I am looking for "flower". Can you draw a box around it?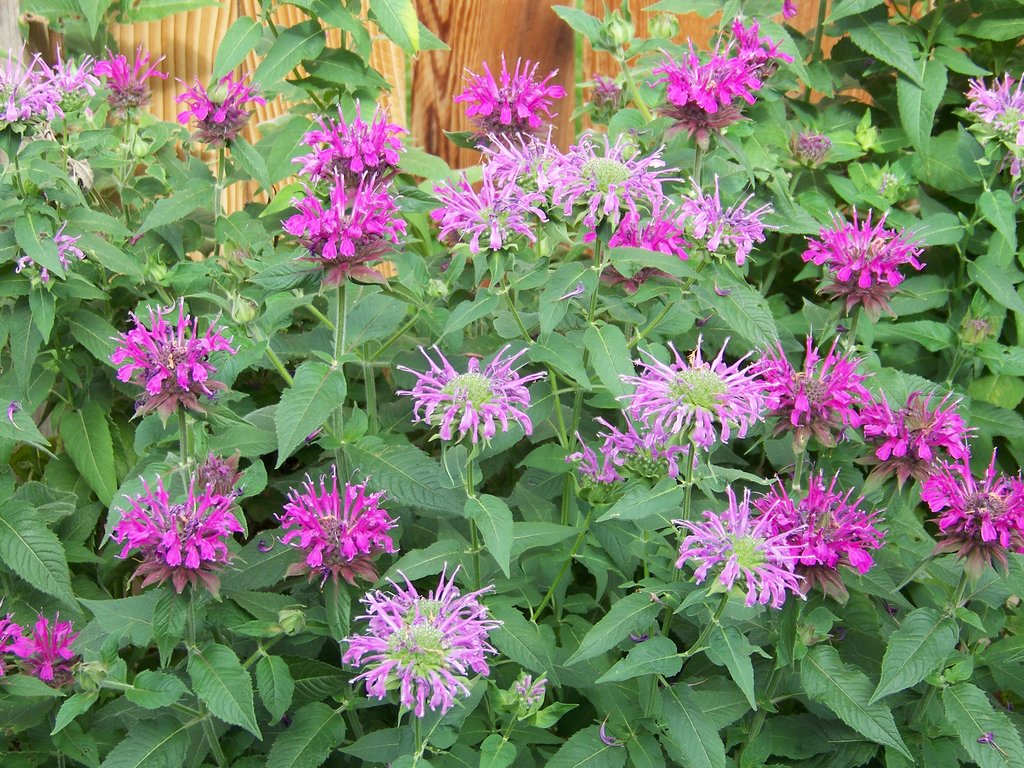
Sure, the bounding box is (x1=535, y1=125, x2=673, y2=220).
